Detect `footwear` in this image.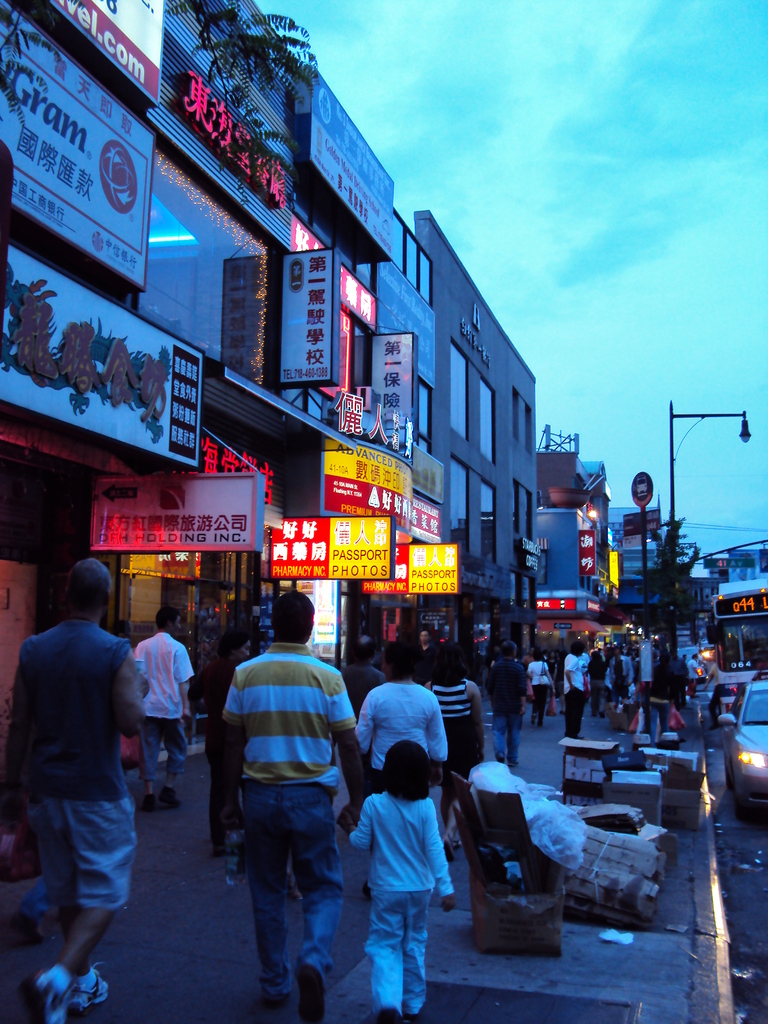
Detection: Rect(130, 791, 156, 810).
